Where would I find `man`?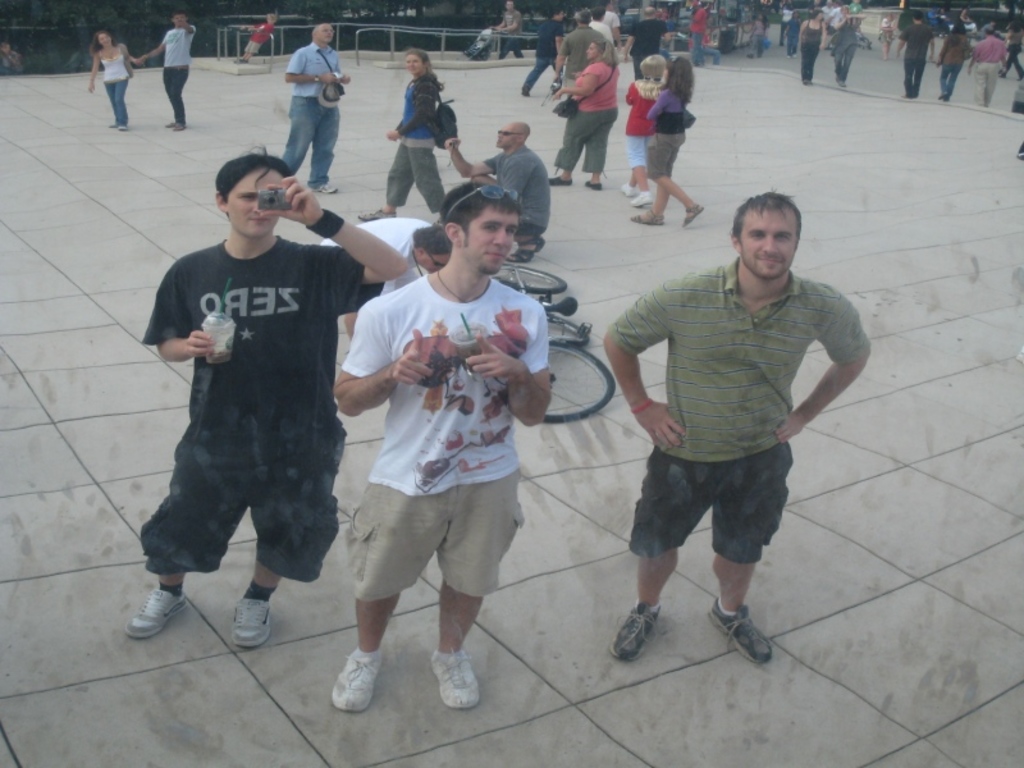
At Rect(442, 118, 564, 265).
